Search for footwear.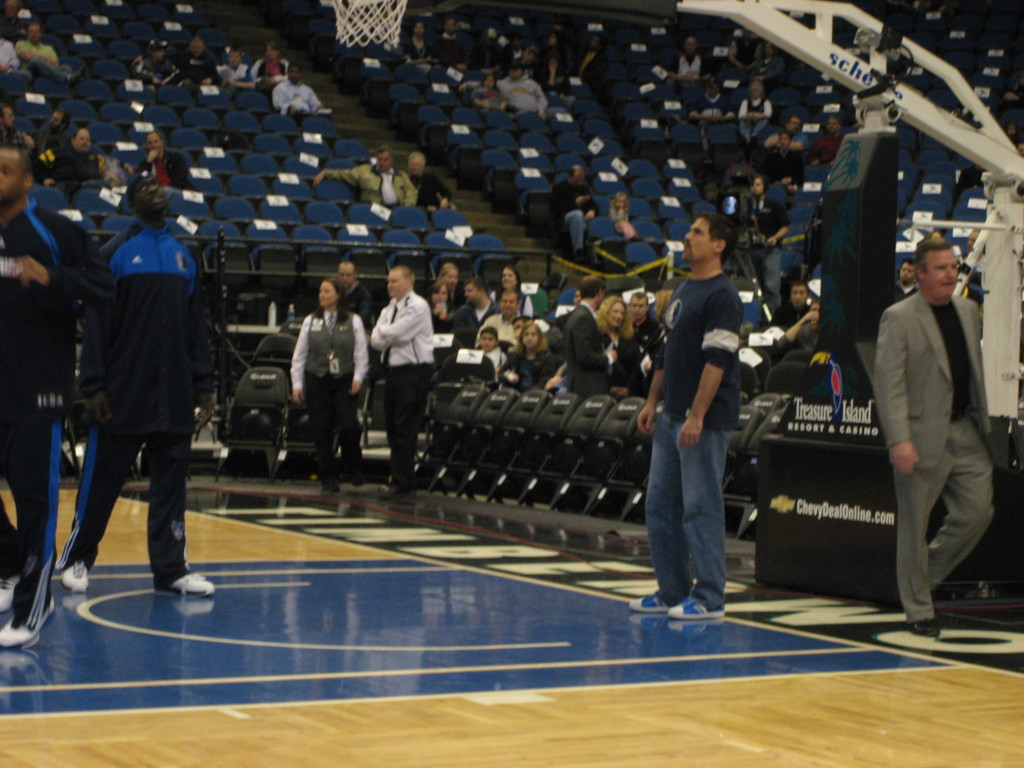
Found at [left=627, top=589, right=672, bottom=613].
